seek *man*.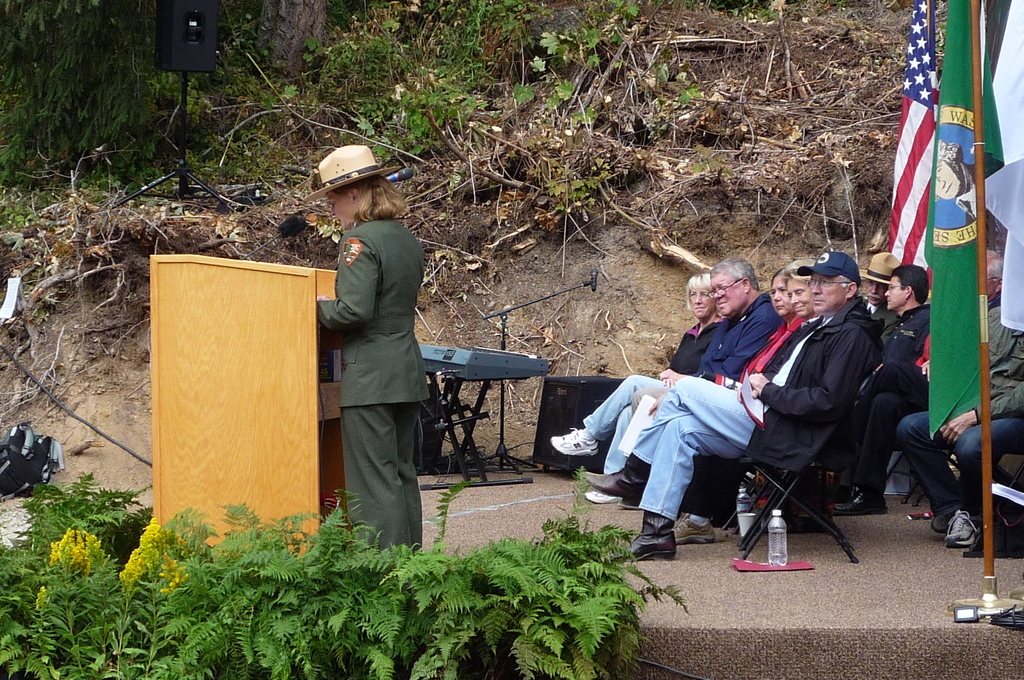
locate(860, 252, 899, 332).
